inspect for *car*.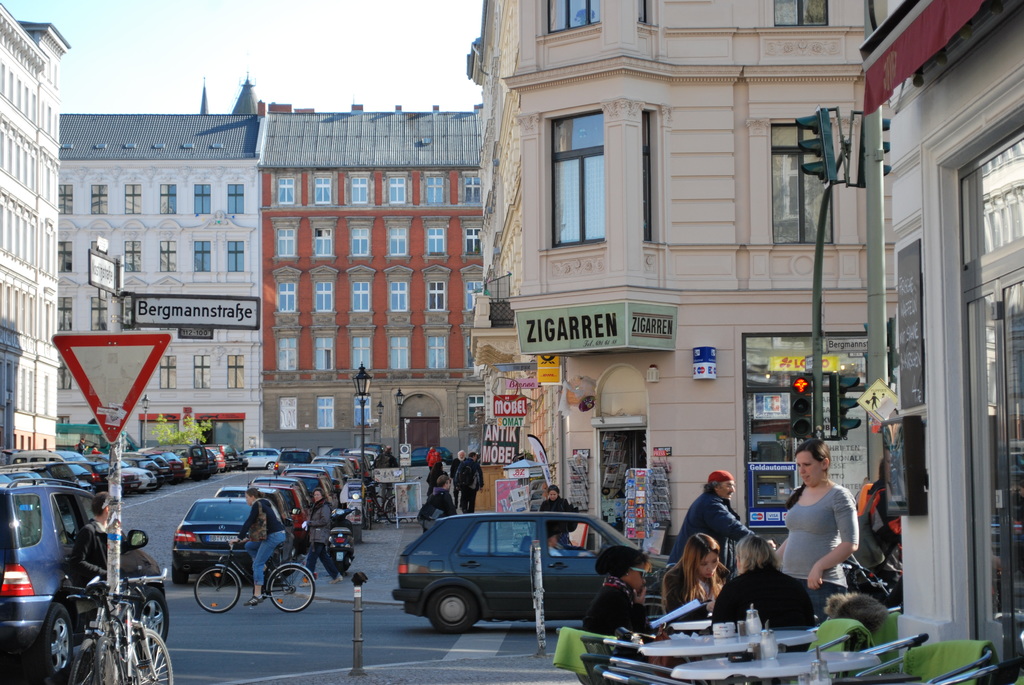
Inspection: Rect(397, 448, 453, 467).
